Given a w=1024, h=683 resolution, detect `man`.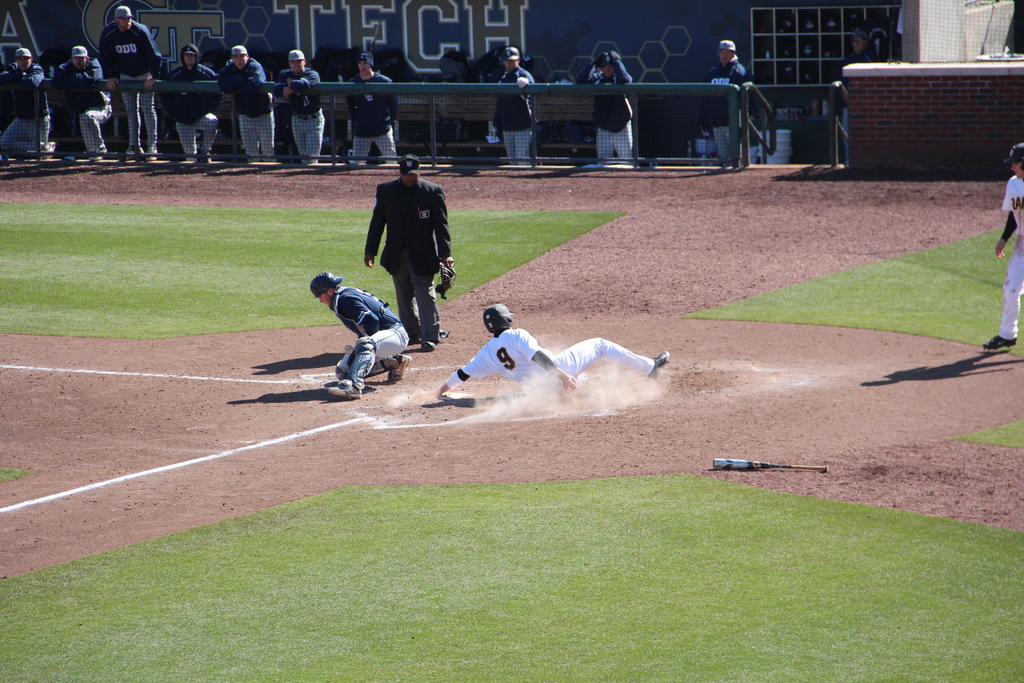
[346, 51, 399, 169].
